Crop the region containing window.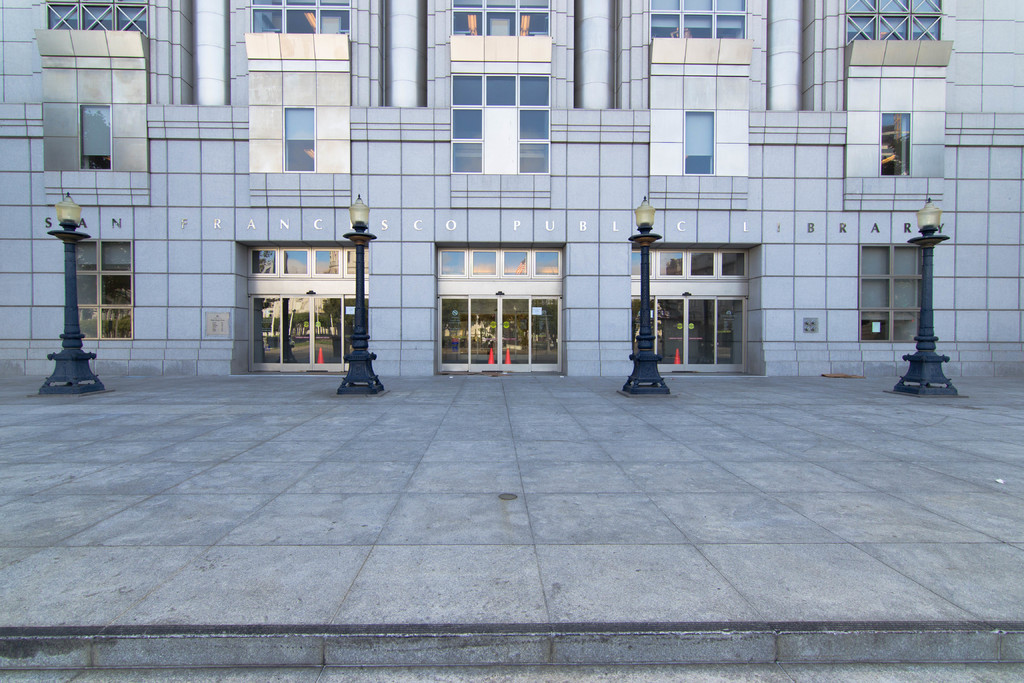
Crop region: 646:0:751:180.
